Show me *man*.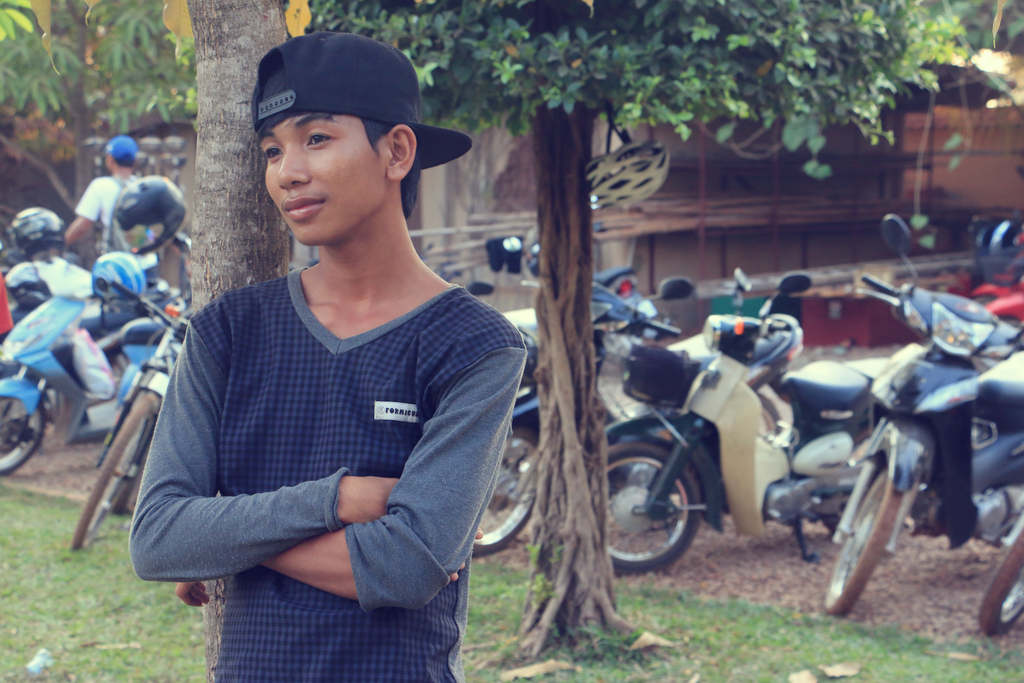
*man* is here: 58/135/175/284.
